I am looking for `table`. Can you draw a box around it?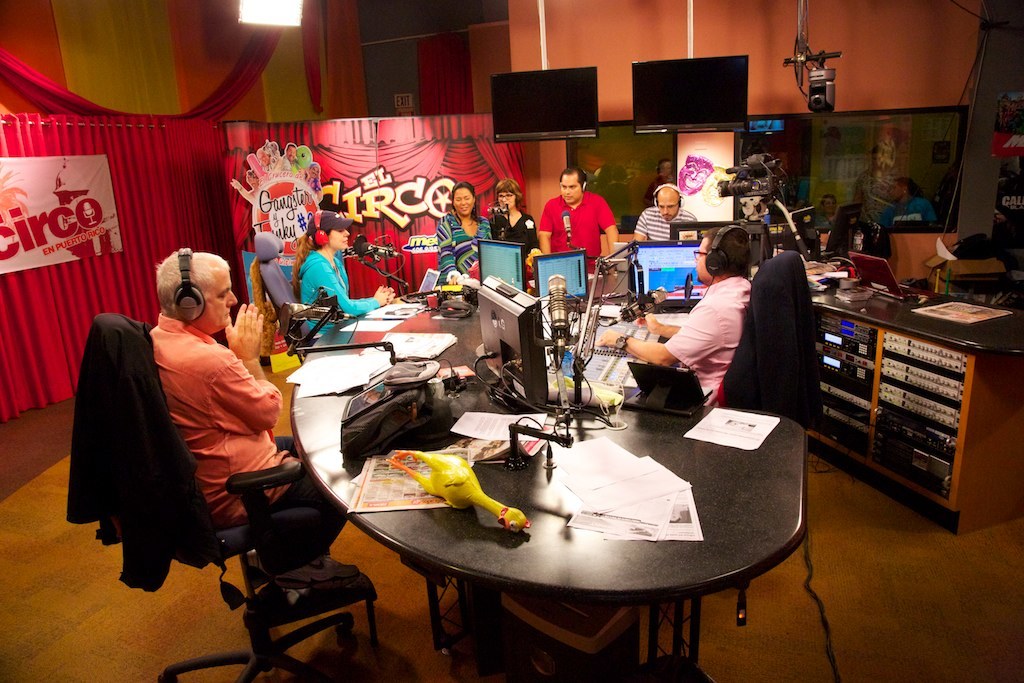
Sure, the bounding box is select_region(247, 317, 844, 680).
